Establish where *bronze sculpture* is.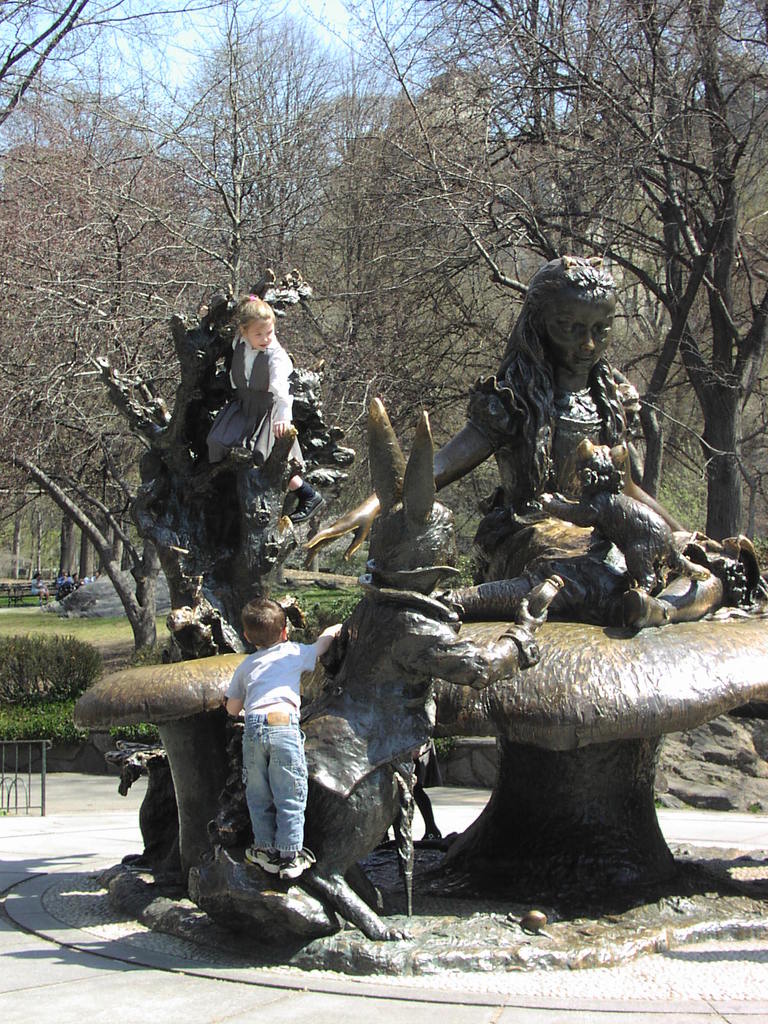
Established at region(52, 251, 767, 980).
